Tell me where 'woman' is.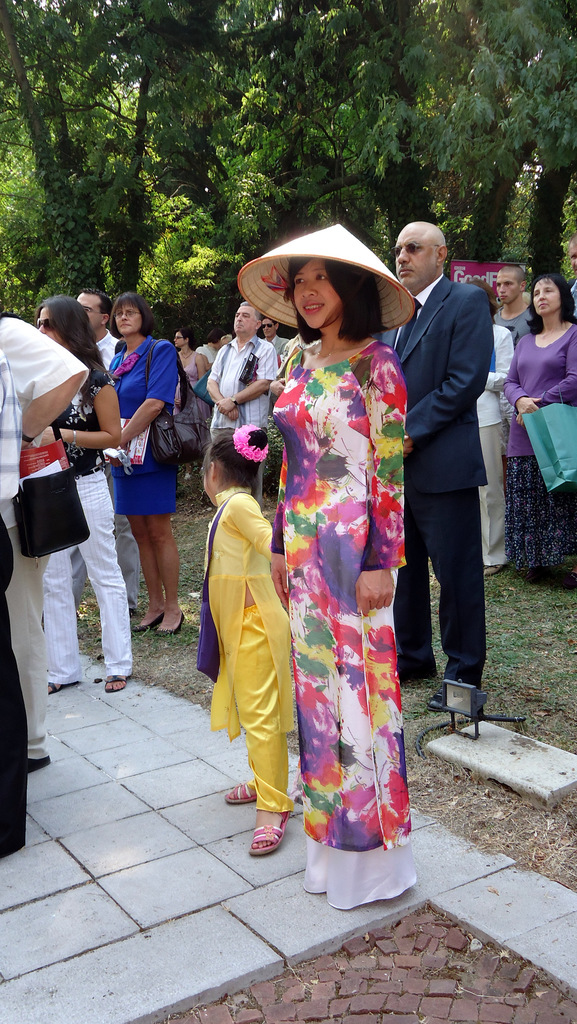
'woman' is at 38, 294, 140, 694.
